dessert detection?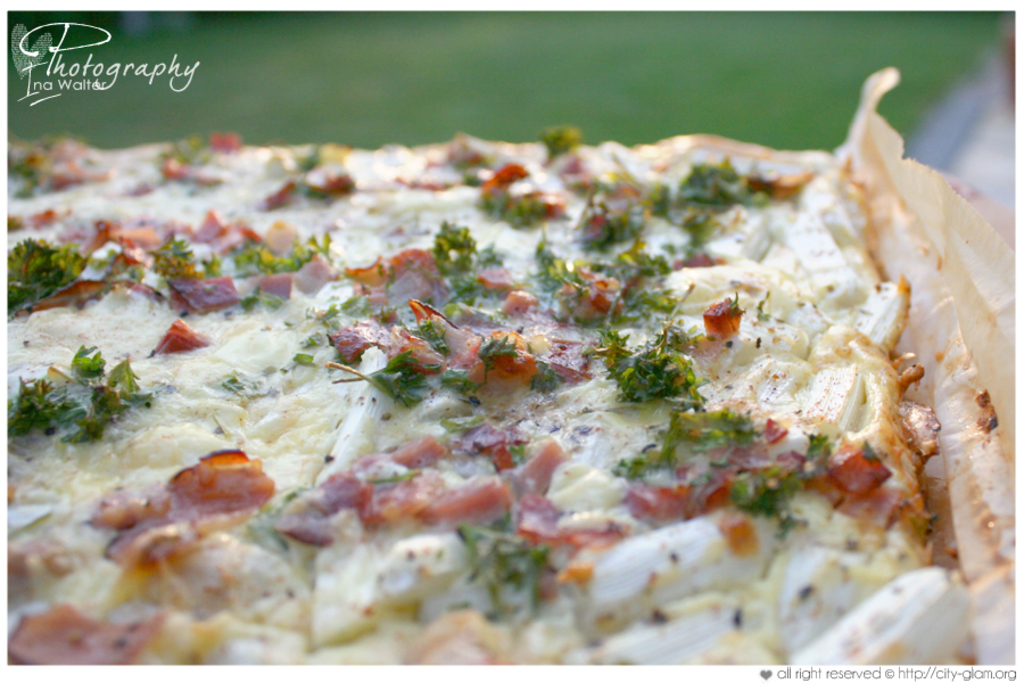
l=6, t=74, r=1022, b=667
